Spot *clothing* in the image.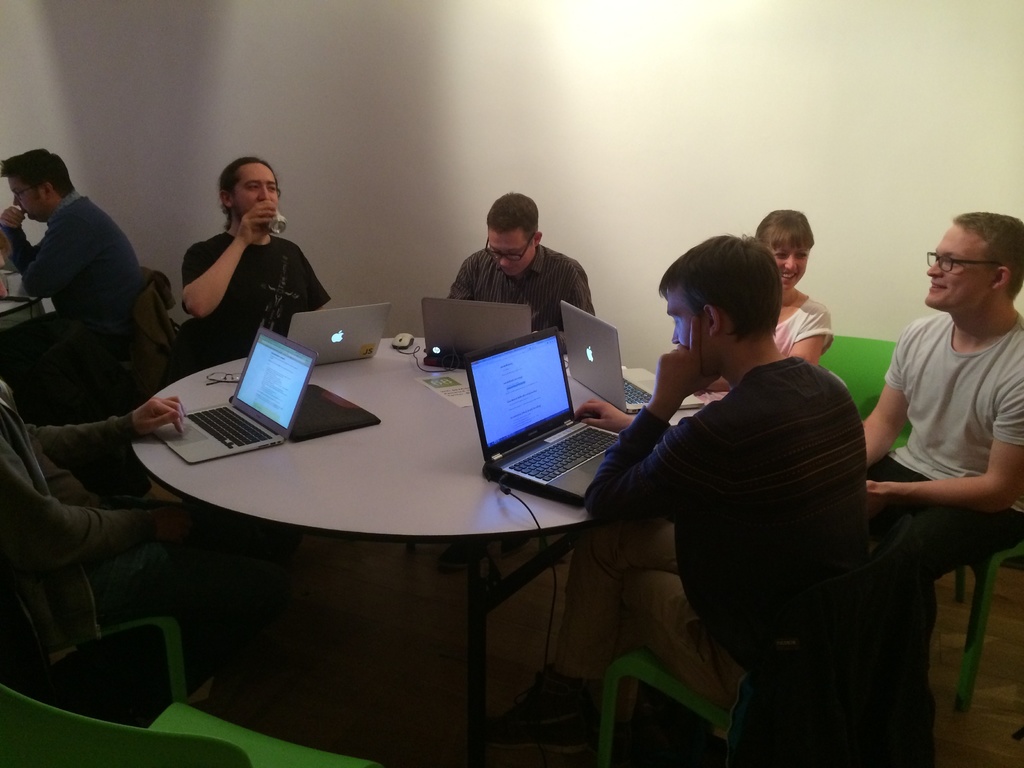
*clothing* found at box(845, 305, 1023, 742).
